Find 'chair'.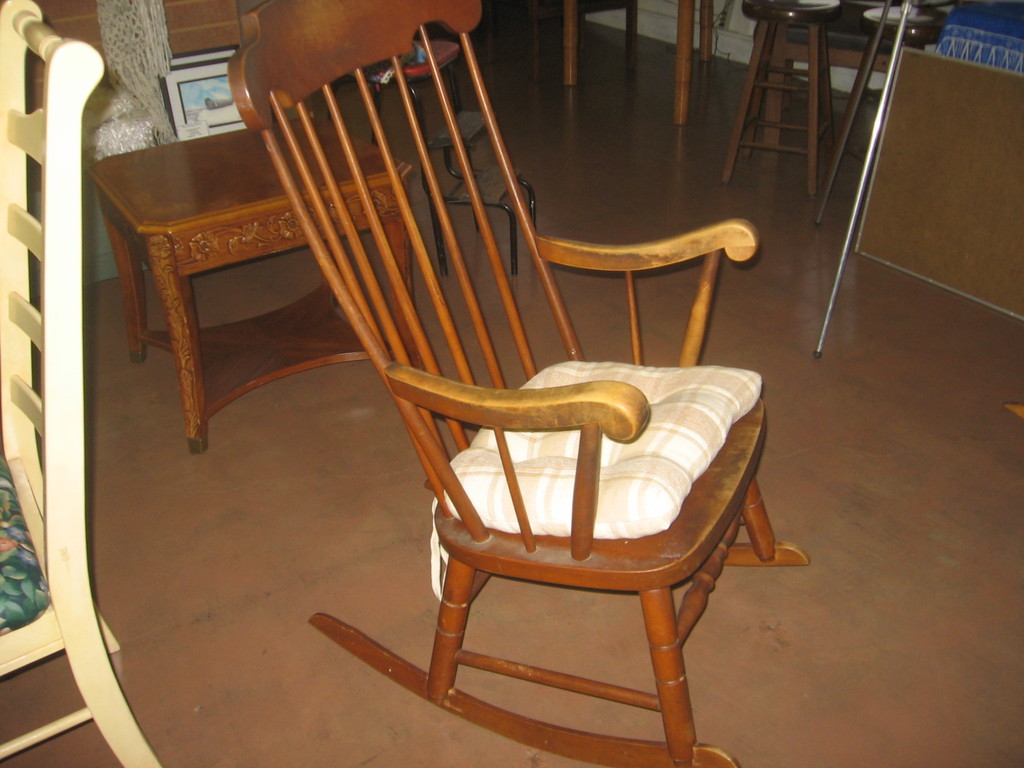
x1=364 y1=35 x2=465 y2=152.
